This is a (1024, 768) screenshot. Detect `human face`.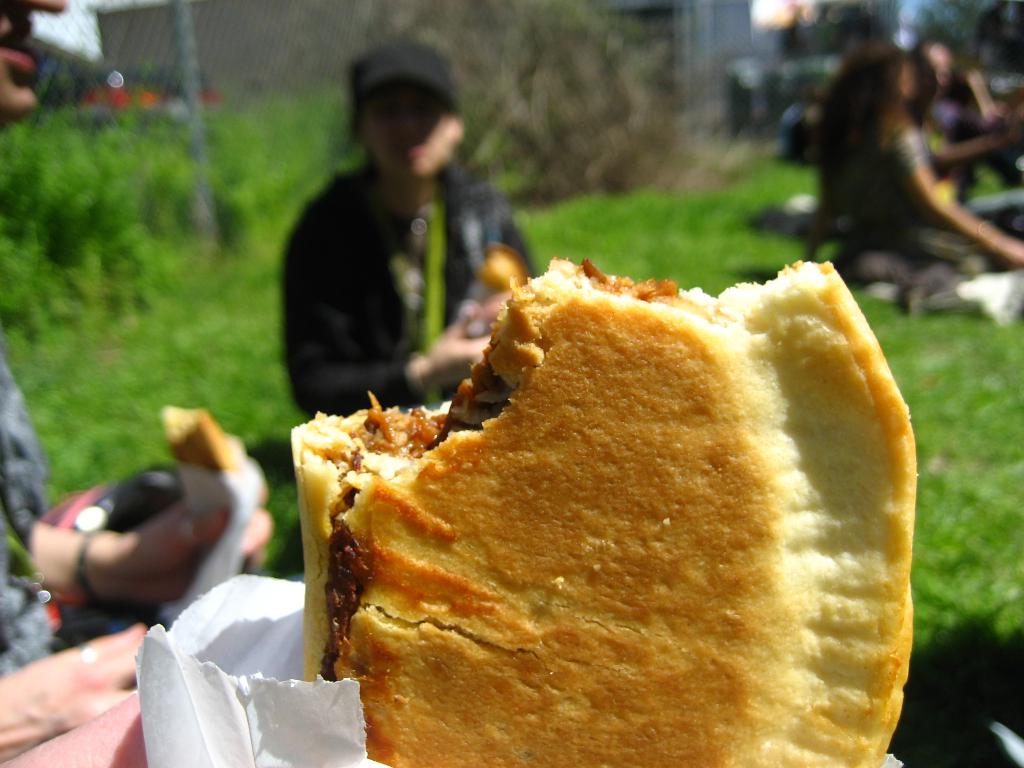
bbox=[361, 86, 459, 179].
